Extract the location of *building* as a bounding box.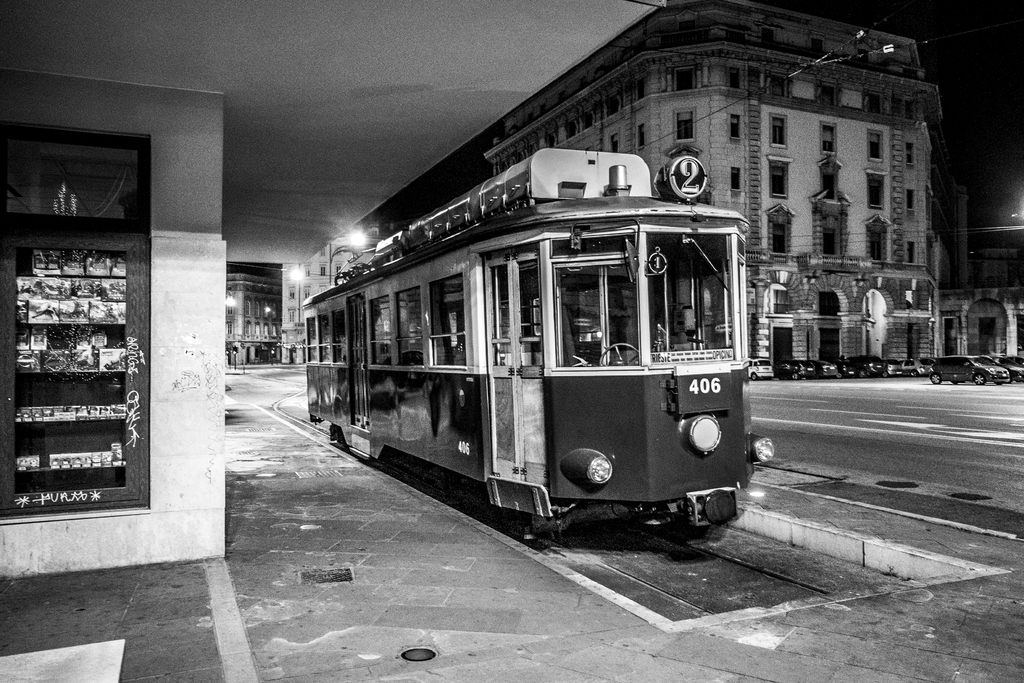
rect(223, 265, 282, 361).
